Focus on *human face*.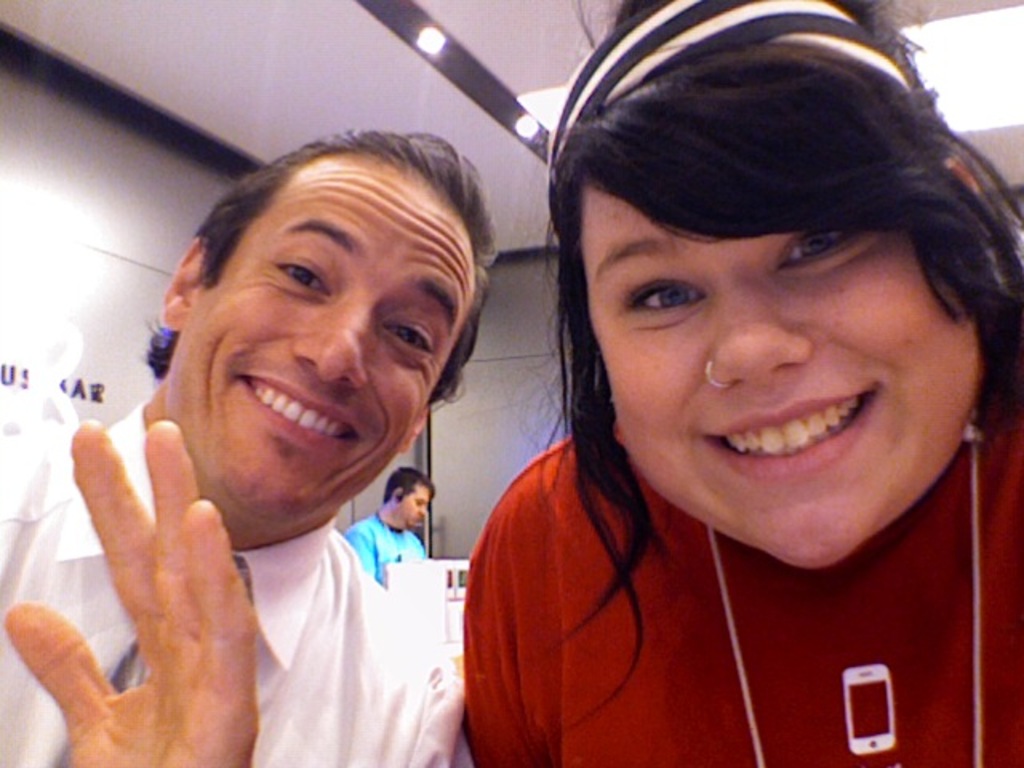
Focused at [163, 155, 477, 515].
